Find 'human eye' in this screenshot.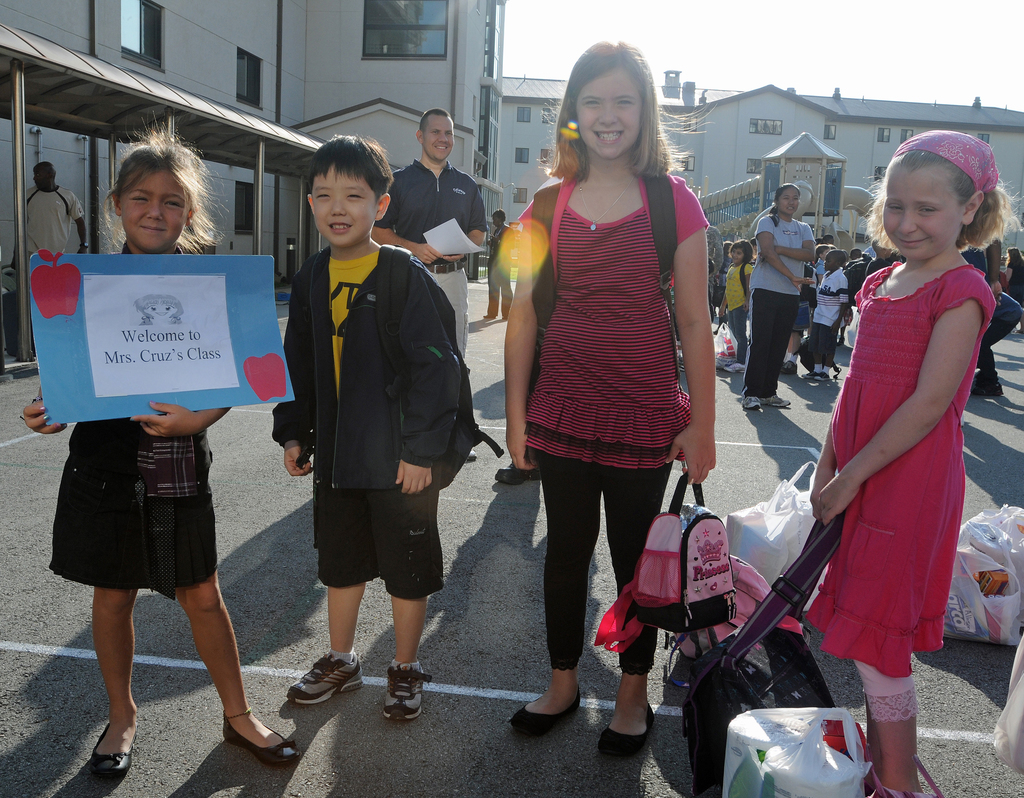
The bounding box for 'human eye' is [x1=312, y1=188, x2=332, y2=201].
